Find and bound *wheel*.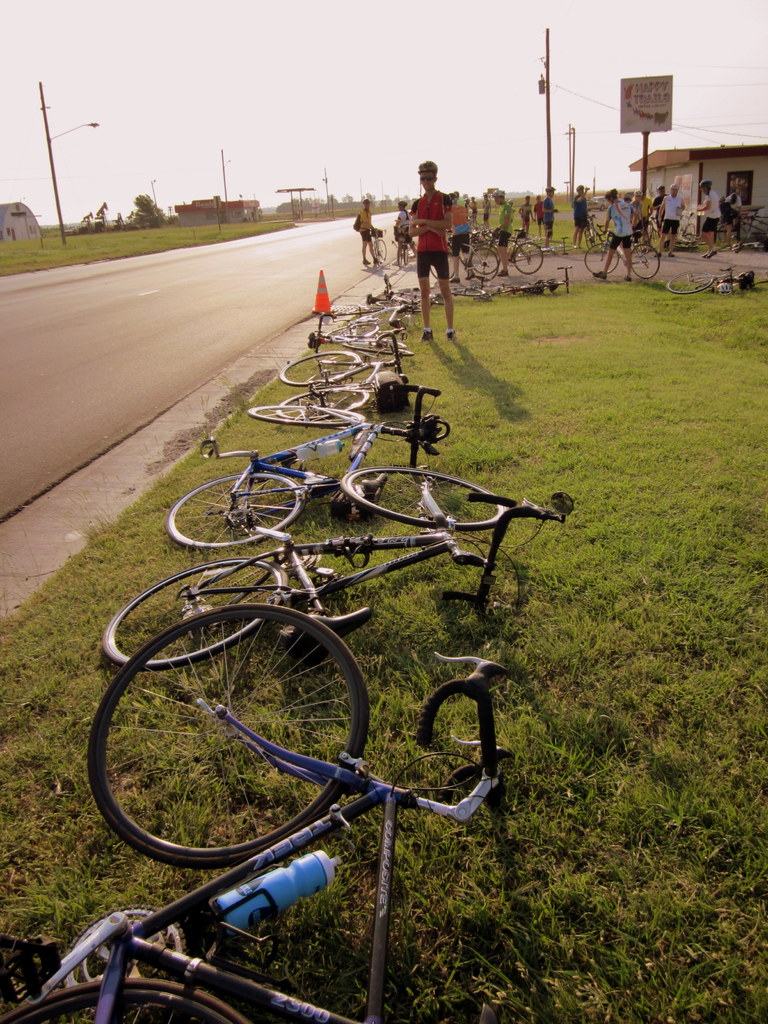
Bound: BBox(583, 226, 592, 248).
